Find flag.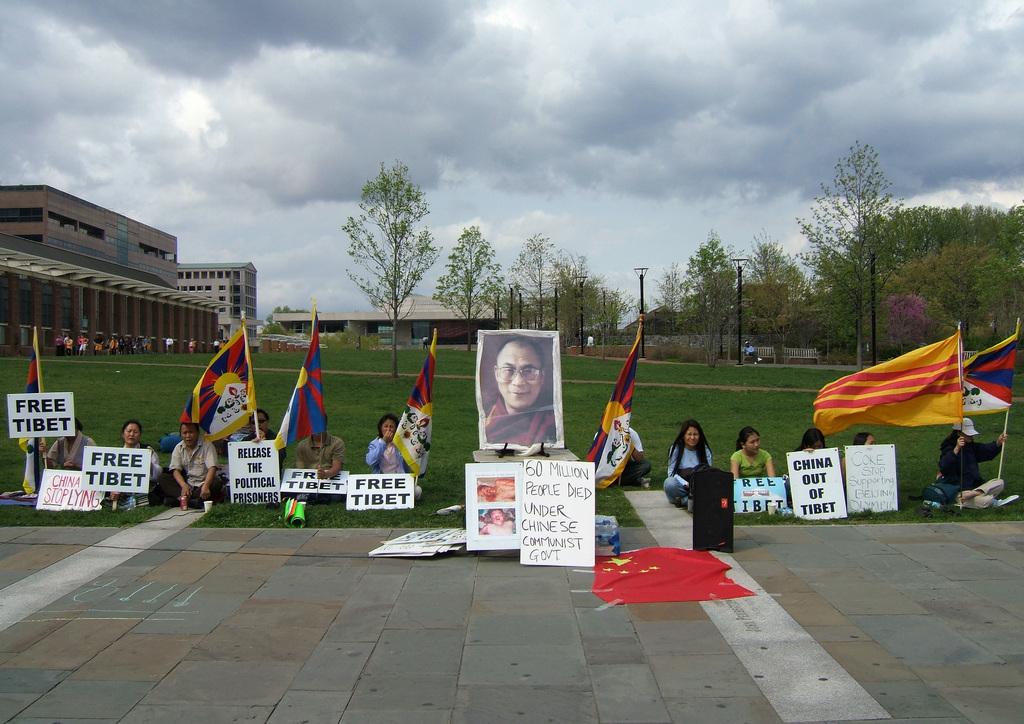
box(13, 333, 46, 449).
